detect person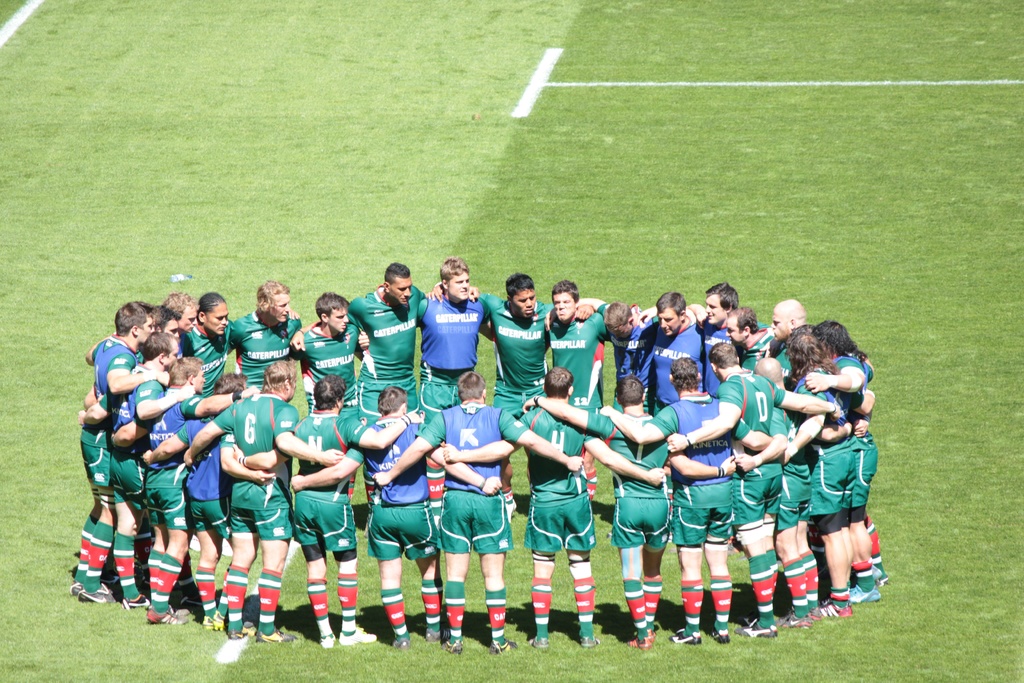
685,274,744,393
